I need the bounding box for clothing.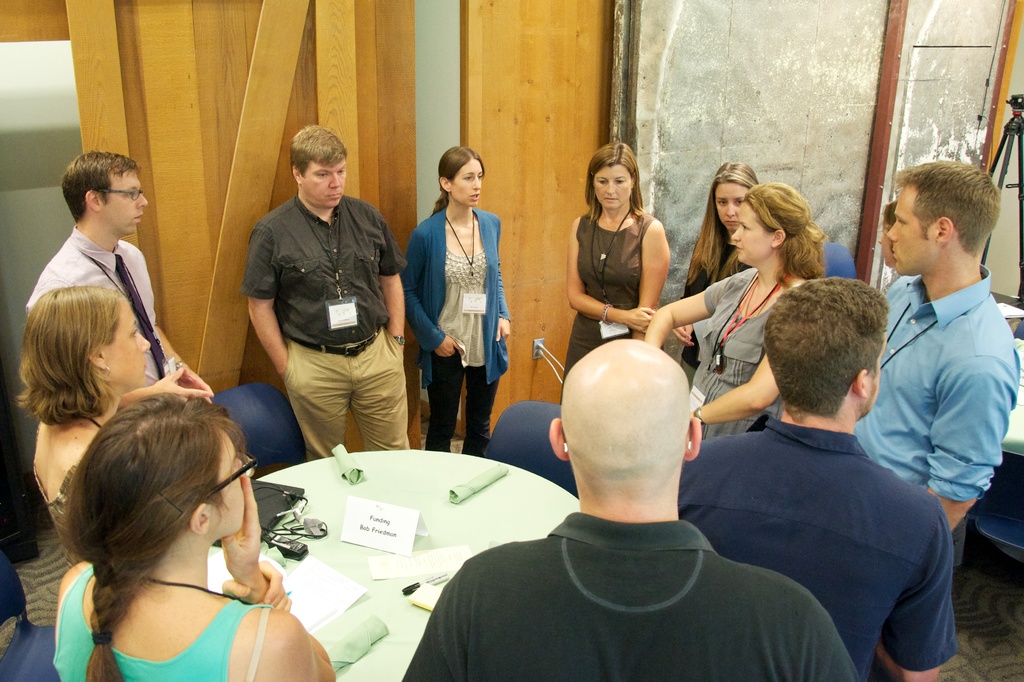
Here it is: box(24, 220, 174, 401).
